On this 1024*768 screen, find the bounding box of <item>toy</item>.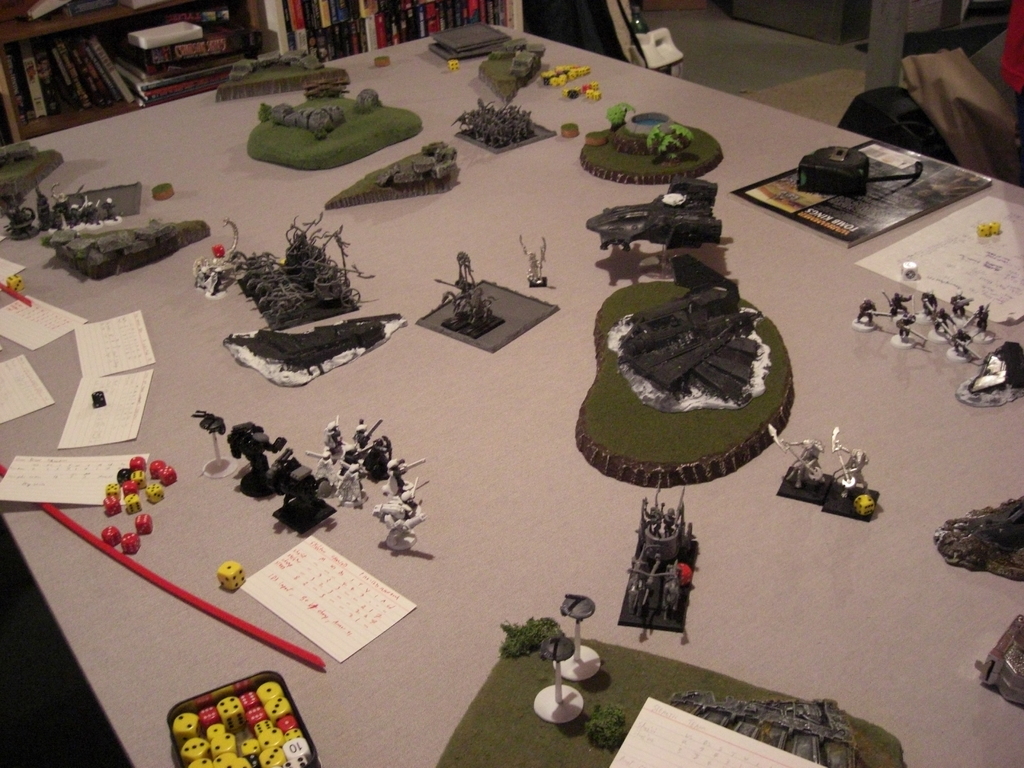
Bounding box: [346, 422, 366, 452].
